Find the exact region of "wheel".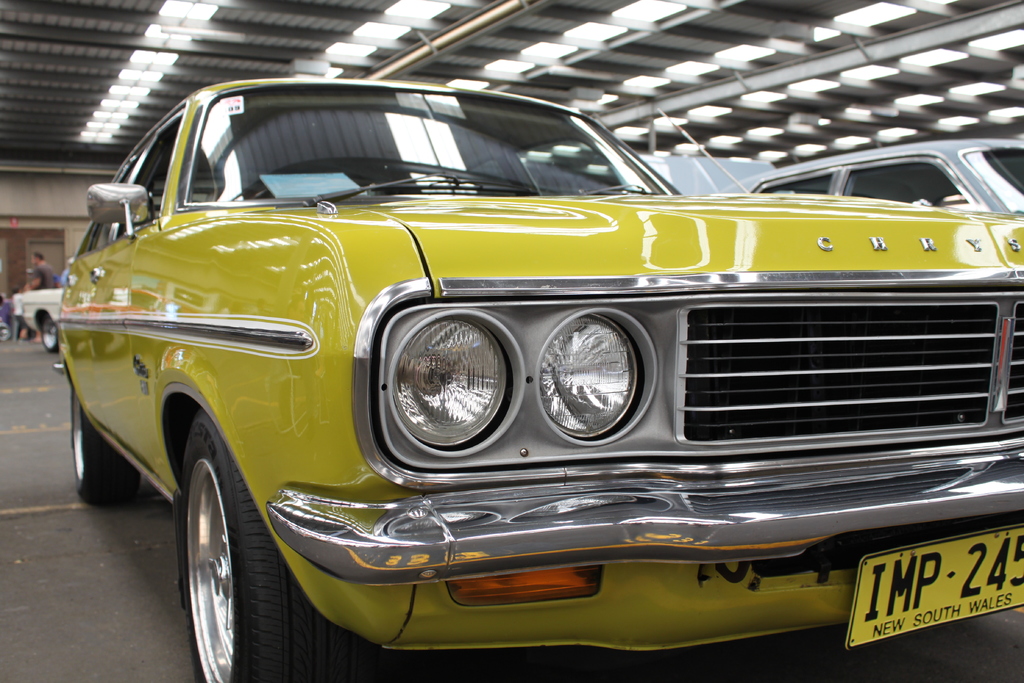
Exact region: bbox=(157, 416, 271, 668).
